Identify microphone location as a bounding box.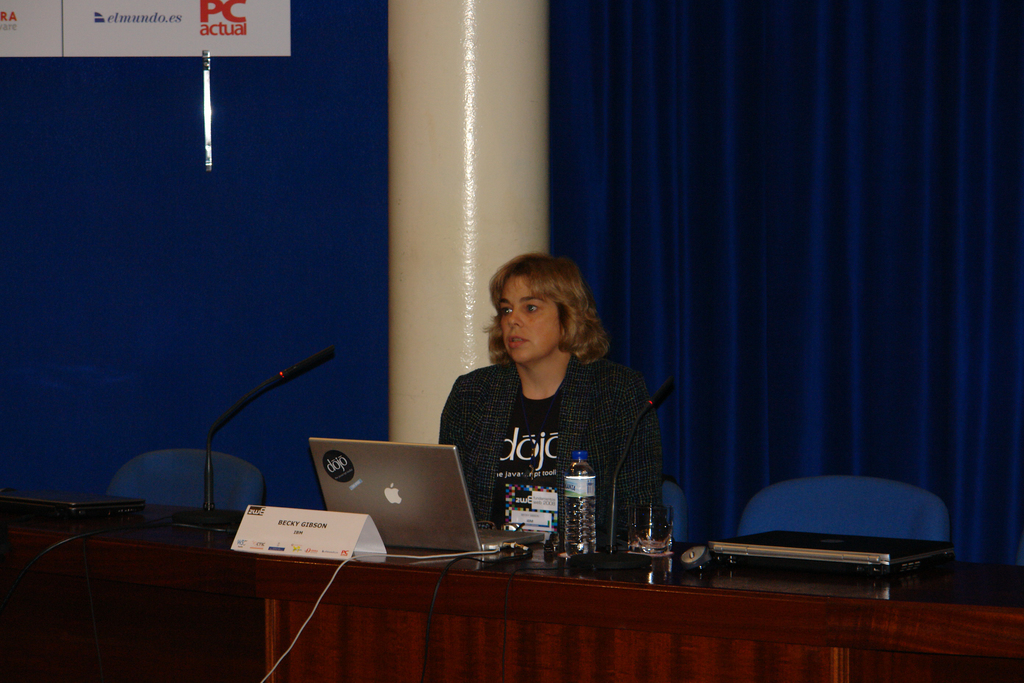
bbox(218, 347, 339, 428).
